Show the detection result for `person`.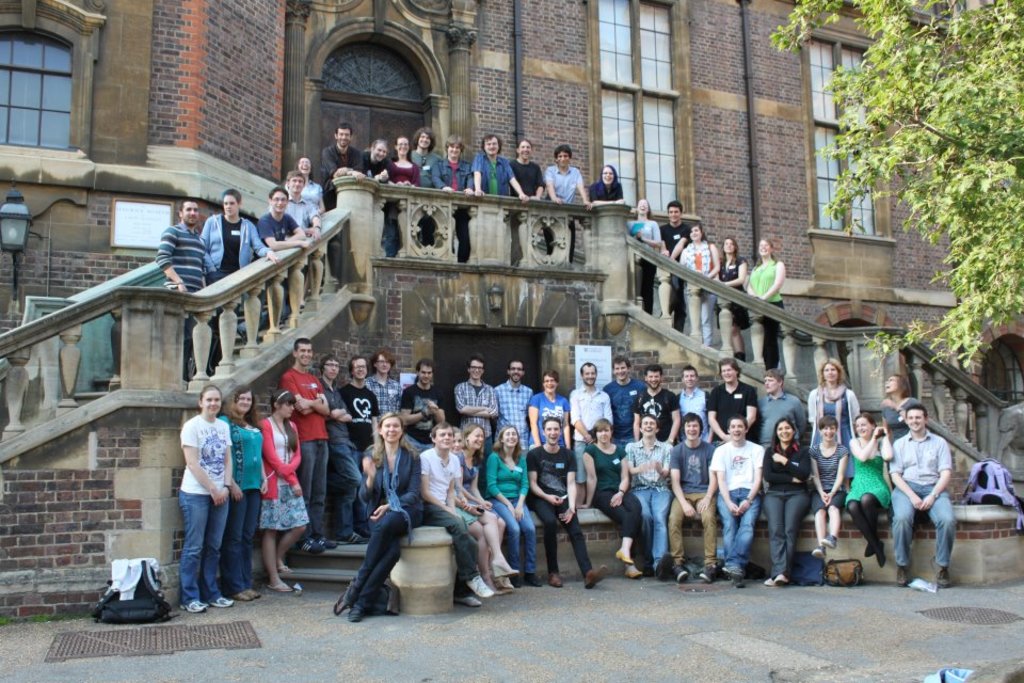
258, 390, 307, 592.
